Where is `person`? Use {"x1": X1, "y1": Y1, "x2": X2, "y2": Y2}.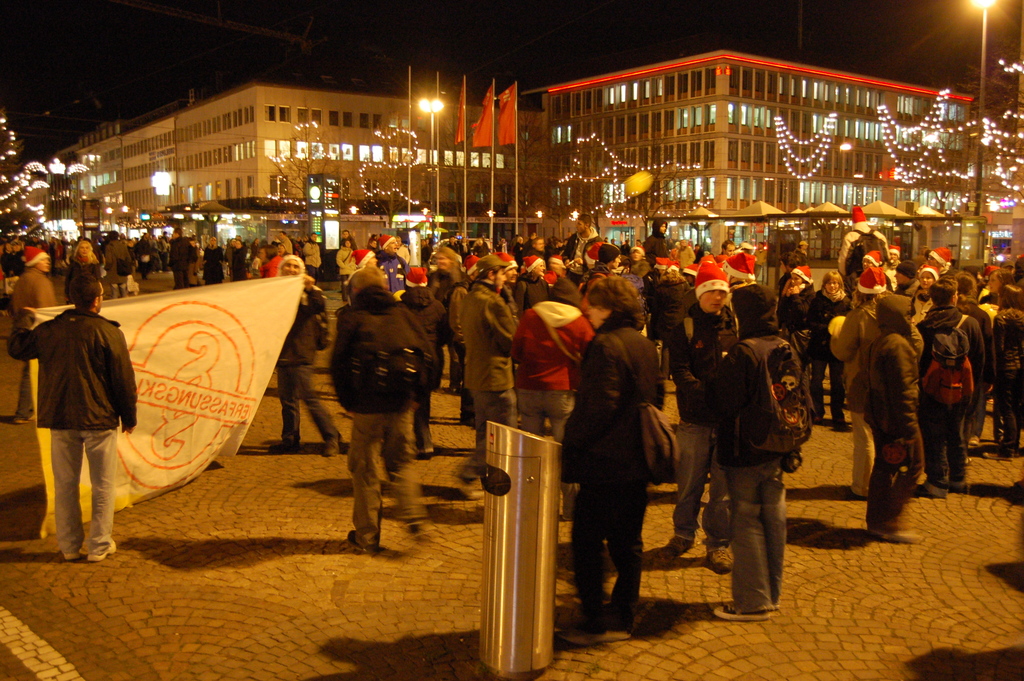
{"x1": 333, "y1": 267, "x2": 429, "y2": 556}.
